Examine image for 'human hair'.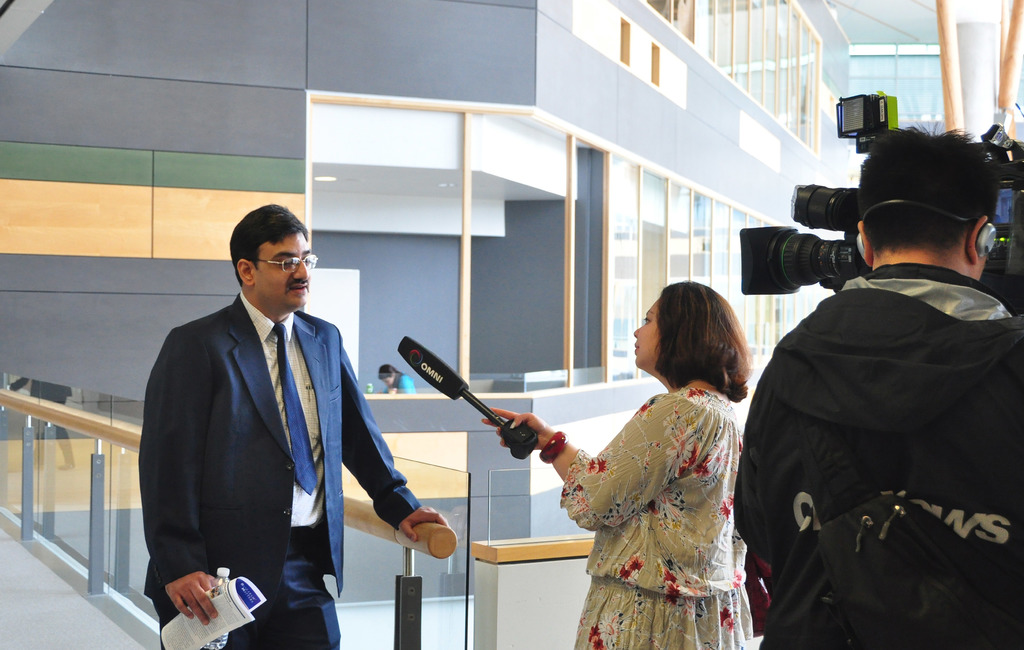
Examination result: BBox(228, 201, 308, 288).
